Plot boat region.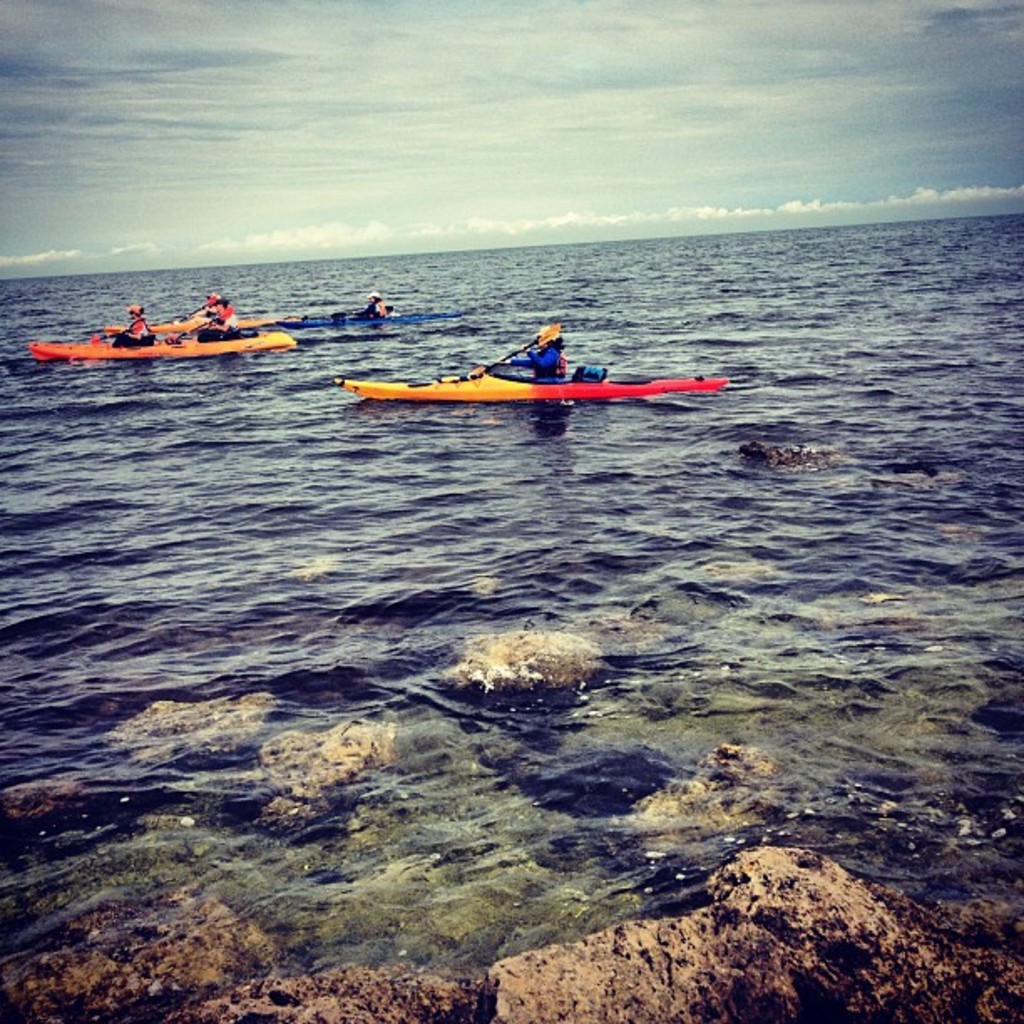
Plotted at locate(335, 366, 726, 398).
